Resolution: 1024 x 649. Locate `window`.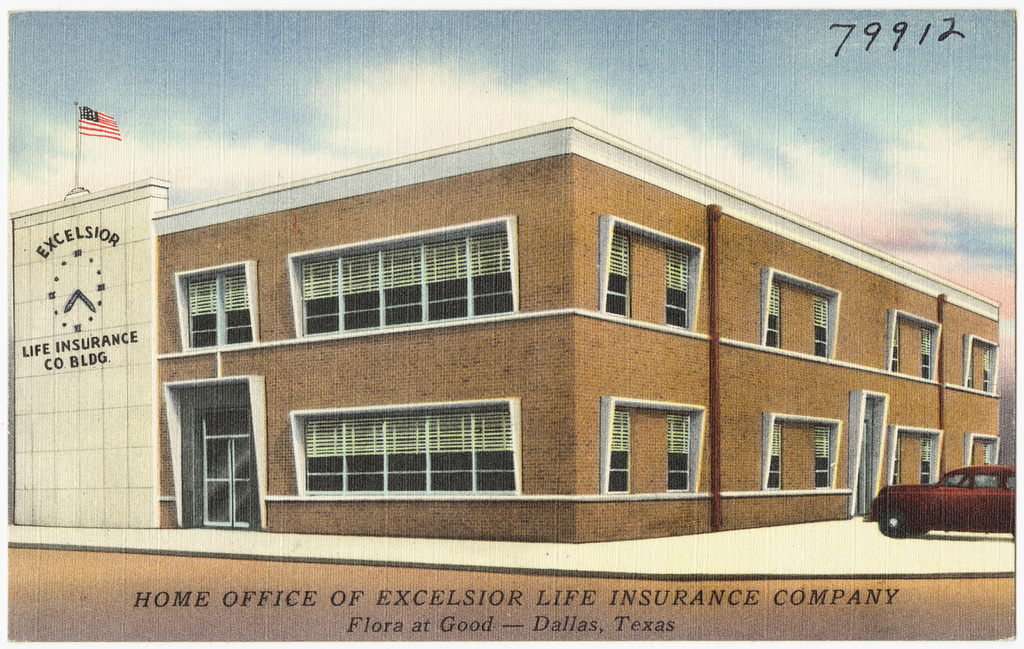
(888,314,941,383).
